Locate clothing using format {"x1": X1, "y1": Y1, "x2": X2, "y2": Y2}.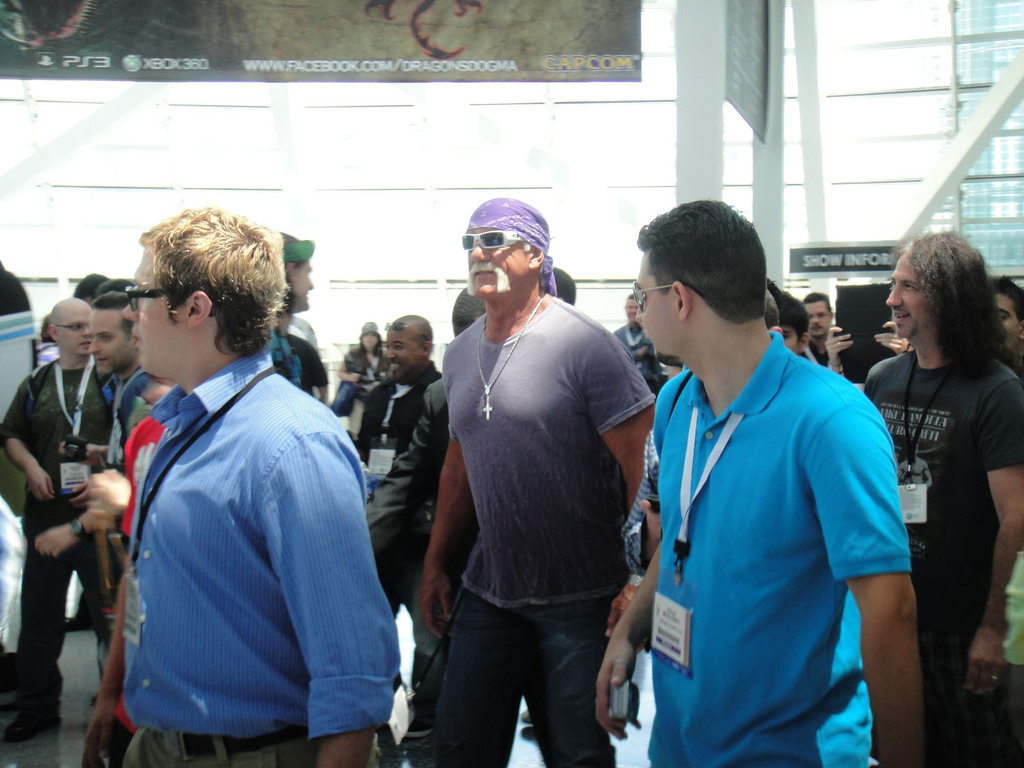
{"x1": 634, "y1": 300, "x2": 911, "y2": 753}.
